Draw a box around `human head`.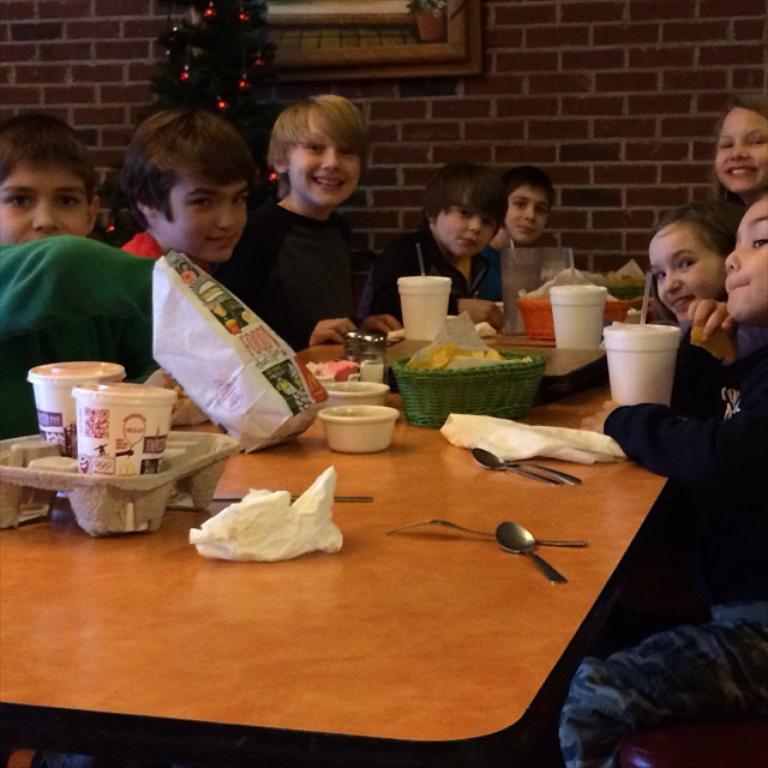
0,110,104,242.
